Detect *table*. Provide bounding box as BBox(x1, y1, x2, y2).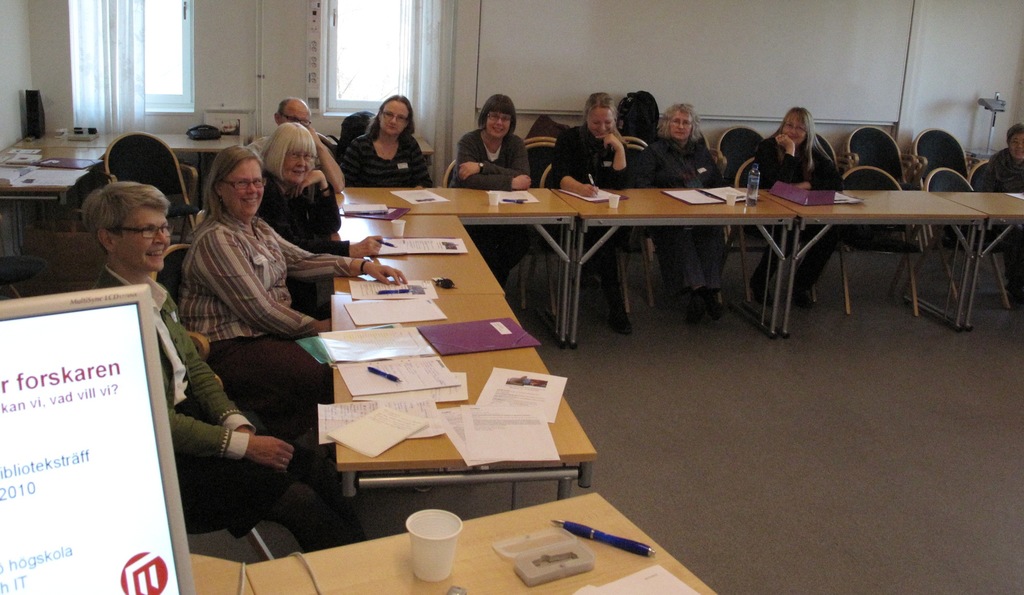
BBox(243, 487, 740, 594).
